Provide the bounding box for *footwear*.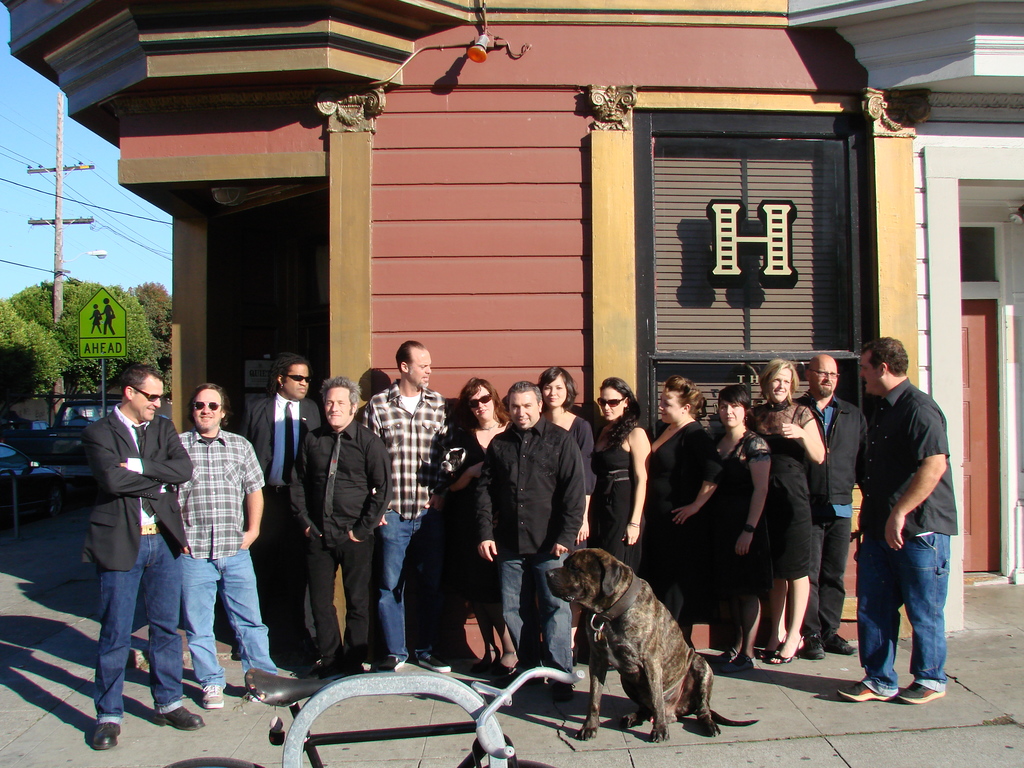
box(156, 705, 204, 735).
